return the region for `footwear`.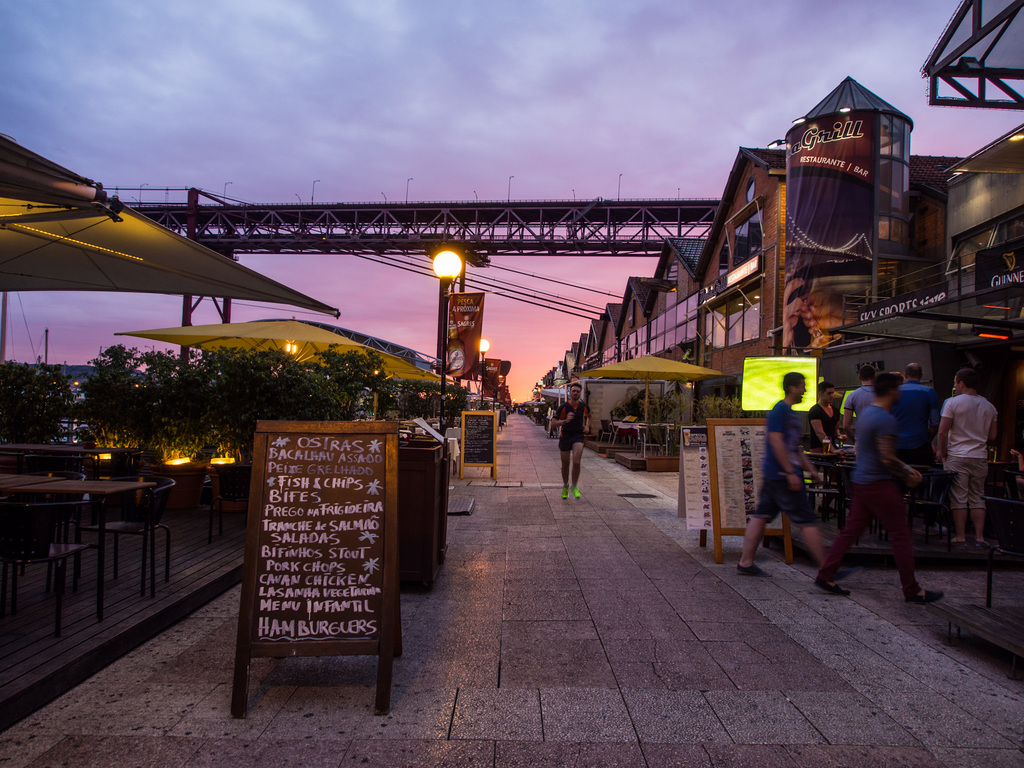
region(734, 560, 772, 579).
